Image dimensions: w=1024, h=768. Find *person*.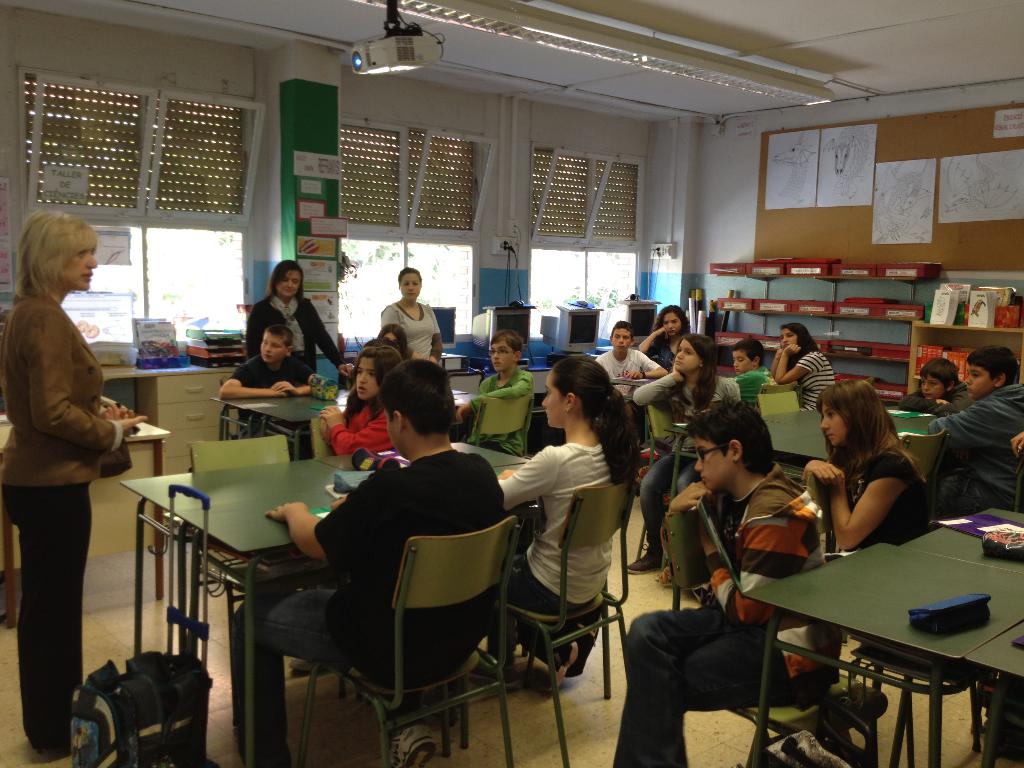
rect(801, 374, 925, 548).
